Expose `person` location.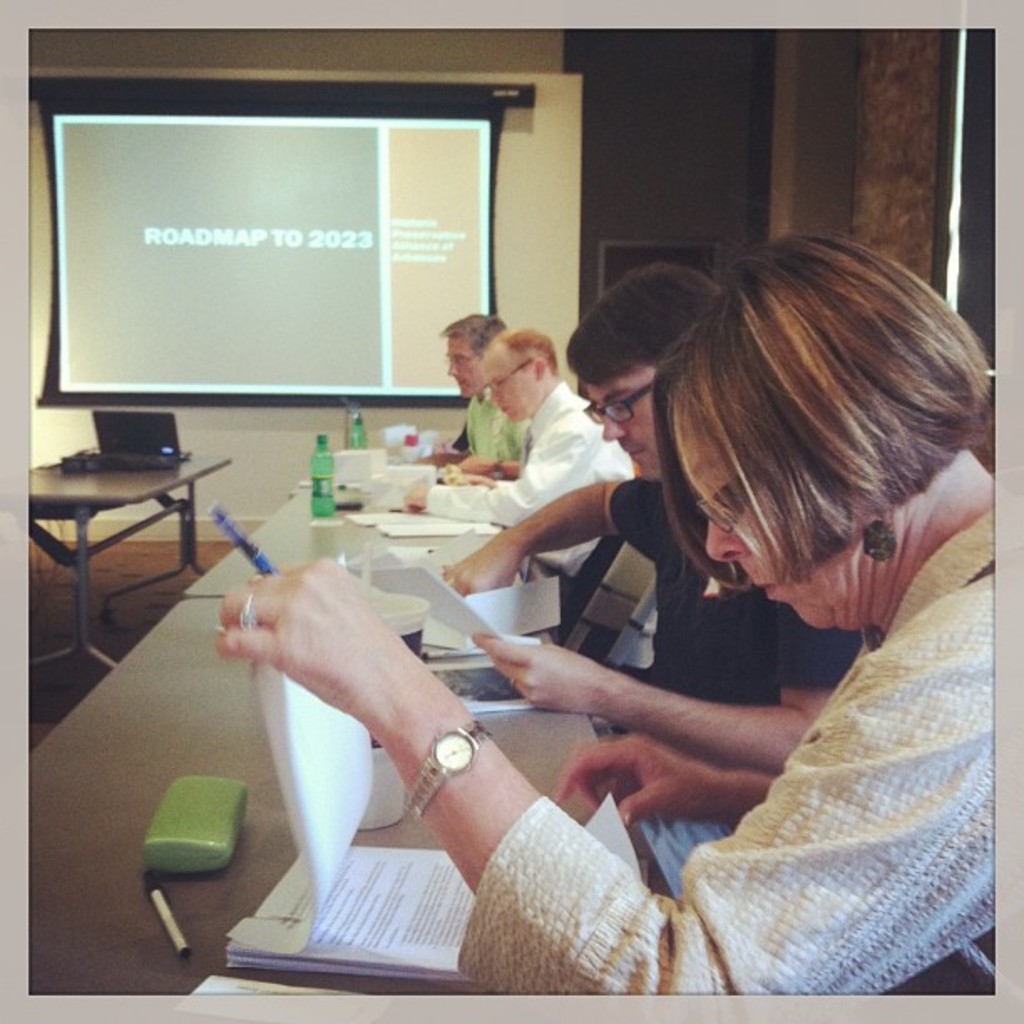
Exposed at 445 261 858 877.
